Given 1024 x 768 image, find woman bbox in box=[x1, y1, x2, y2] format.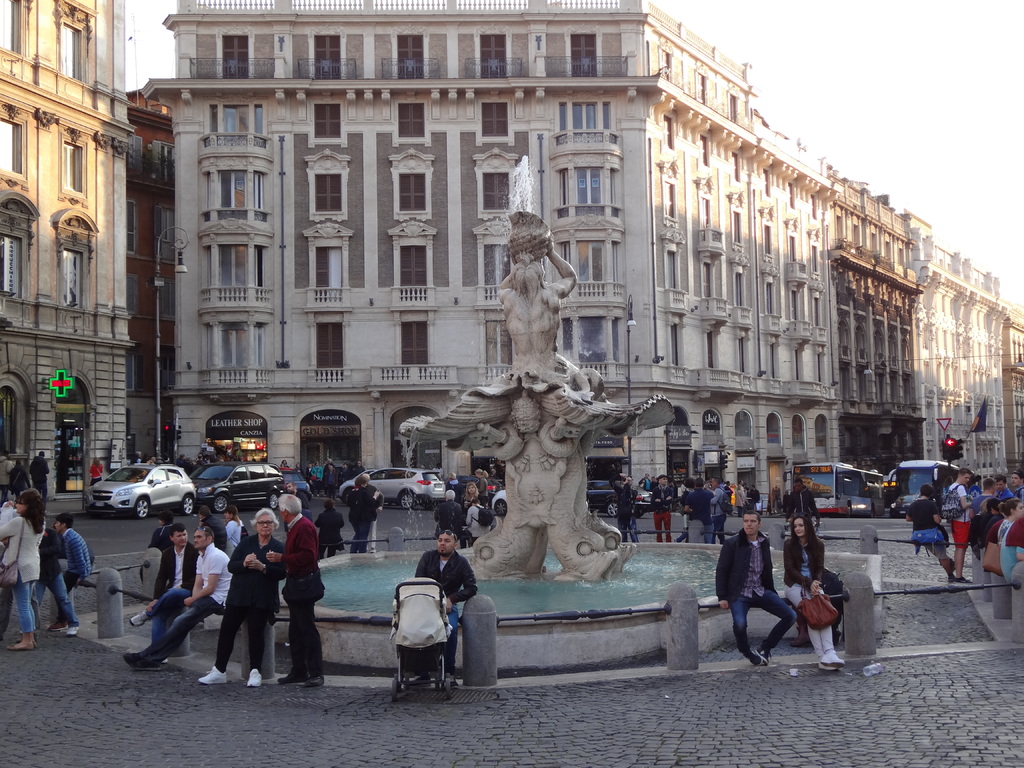
box=[459, 480, 483, 554].
